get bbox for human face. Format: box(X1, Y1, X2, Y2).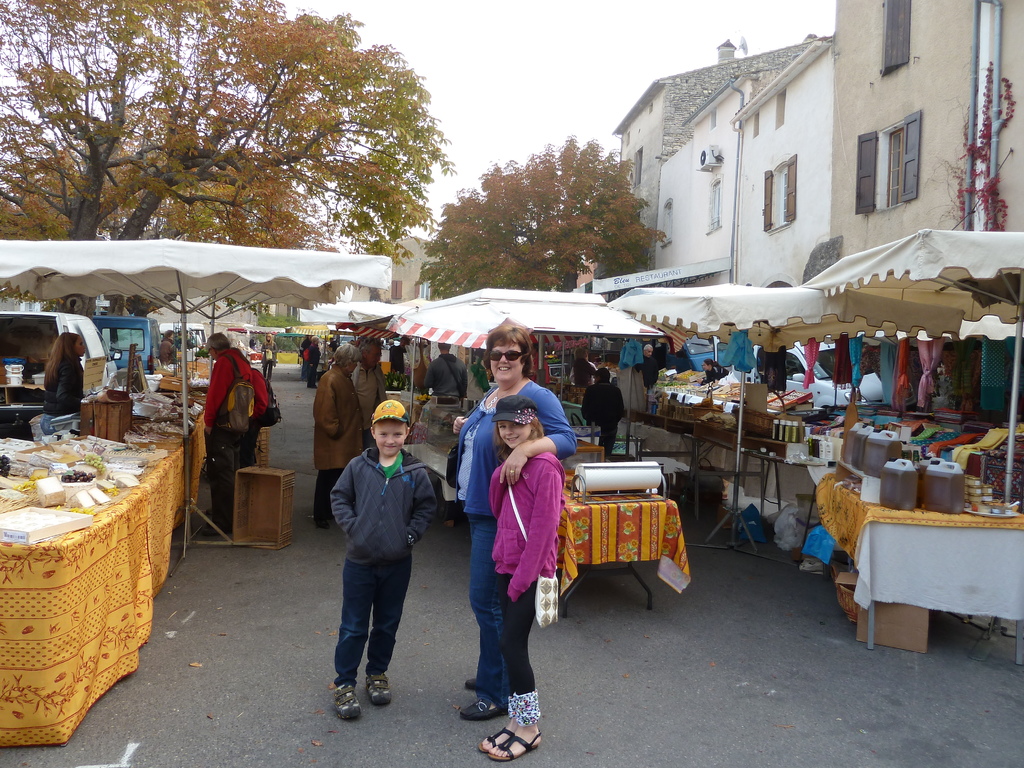
box(168, 332, 175, 340).
